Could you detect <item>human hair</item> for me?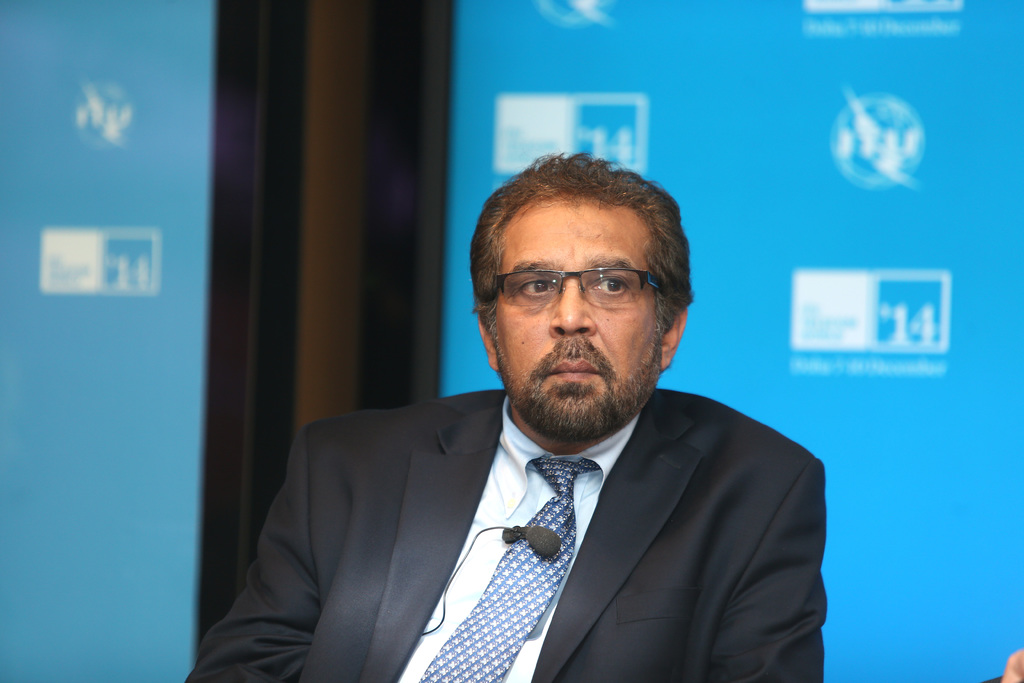
Detection result: x1=473 y1=164 x2=676 y2=311.
